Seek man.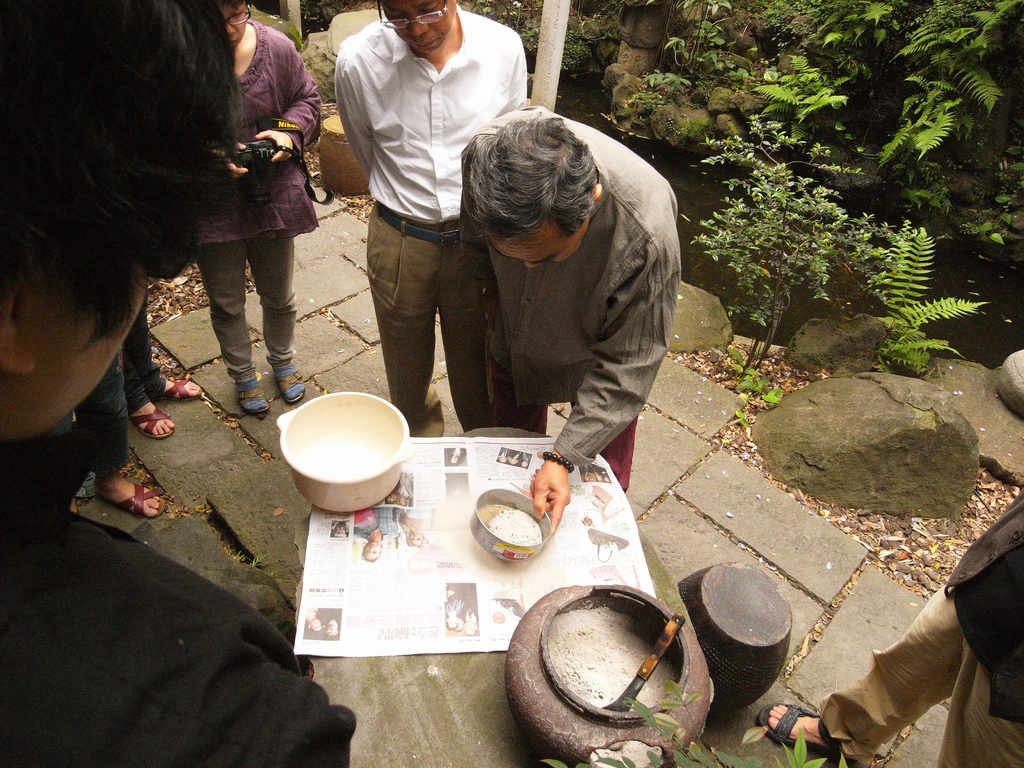
[left=452, top=95, right=681, bottom=485].
